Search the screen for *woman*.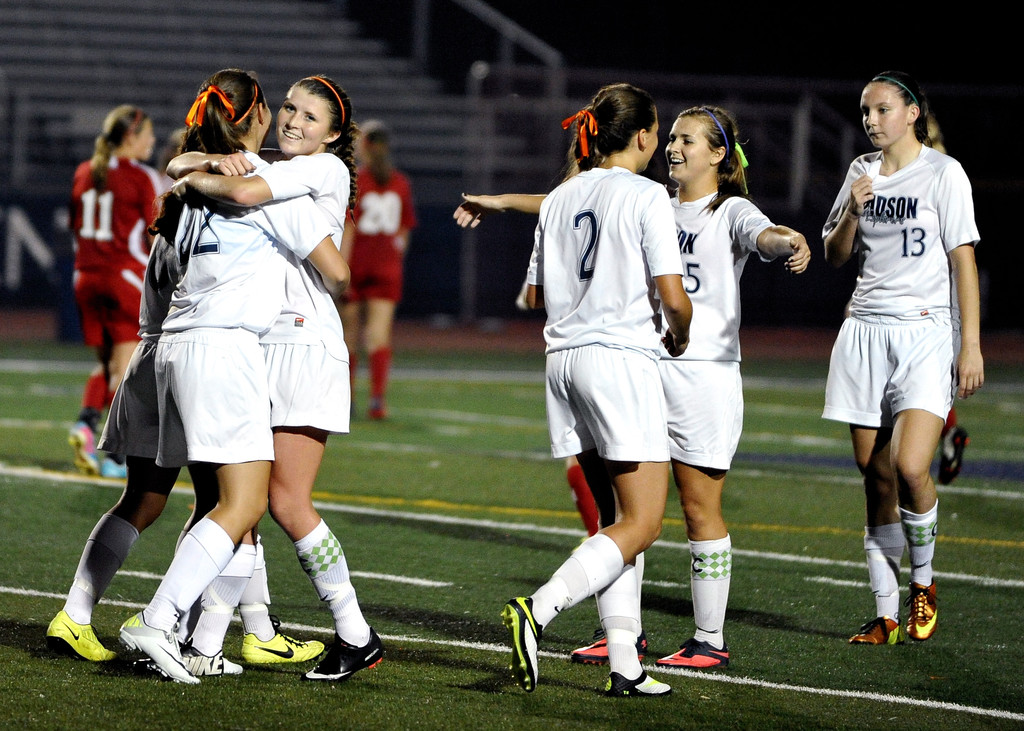
Found at left=164, top=68, right=385, bottom=683.
